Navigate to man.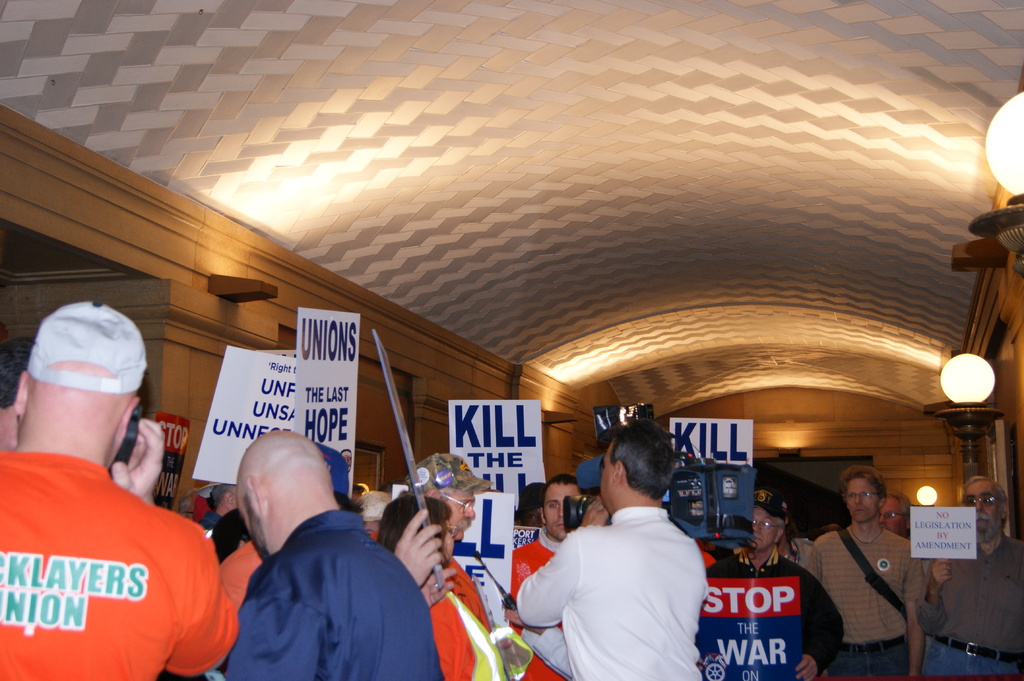
Navigation target: locate(710, 486, 850, 680).
